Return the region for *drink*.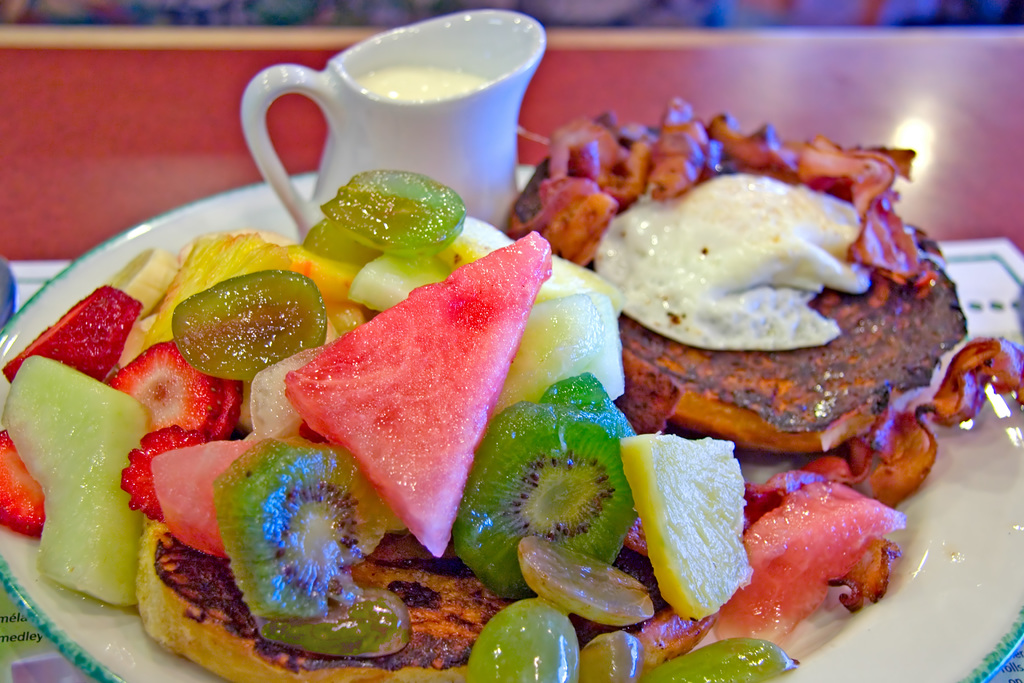
crop(255, 0, 547, 222).
